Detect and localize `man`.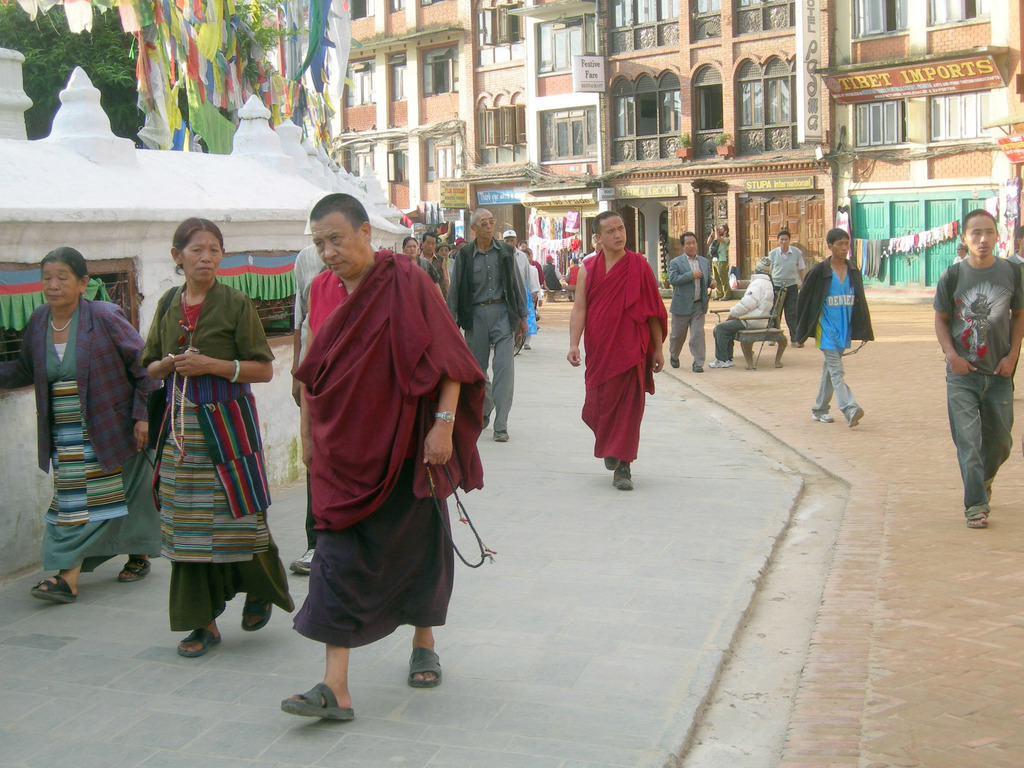
Localized at <box>289,190,320,580</box>.
